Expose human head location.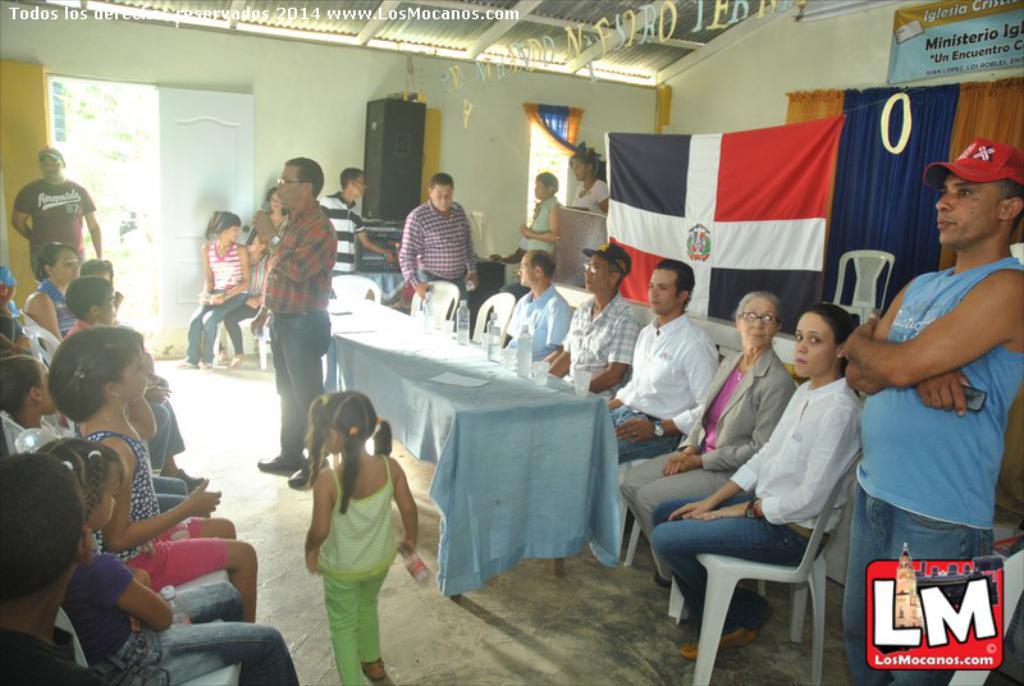
Exposed at x1=50, y1=328, x2=152, y2=408.
